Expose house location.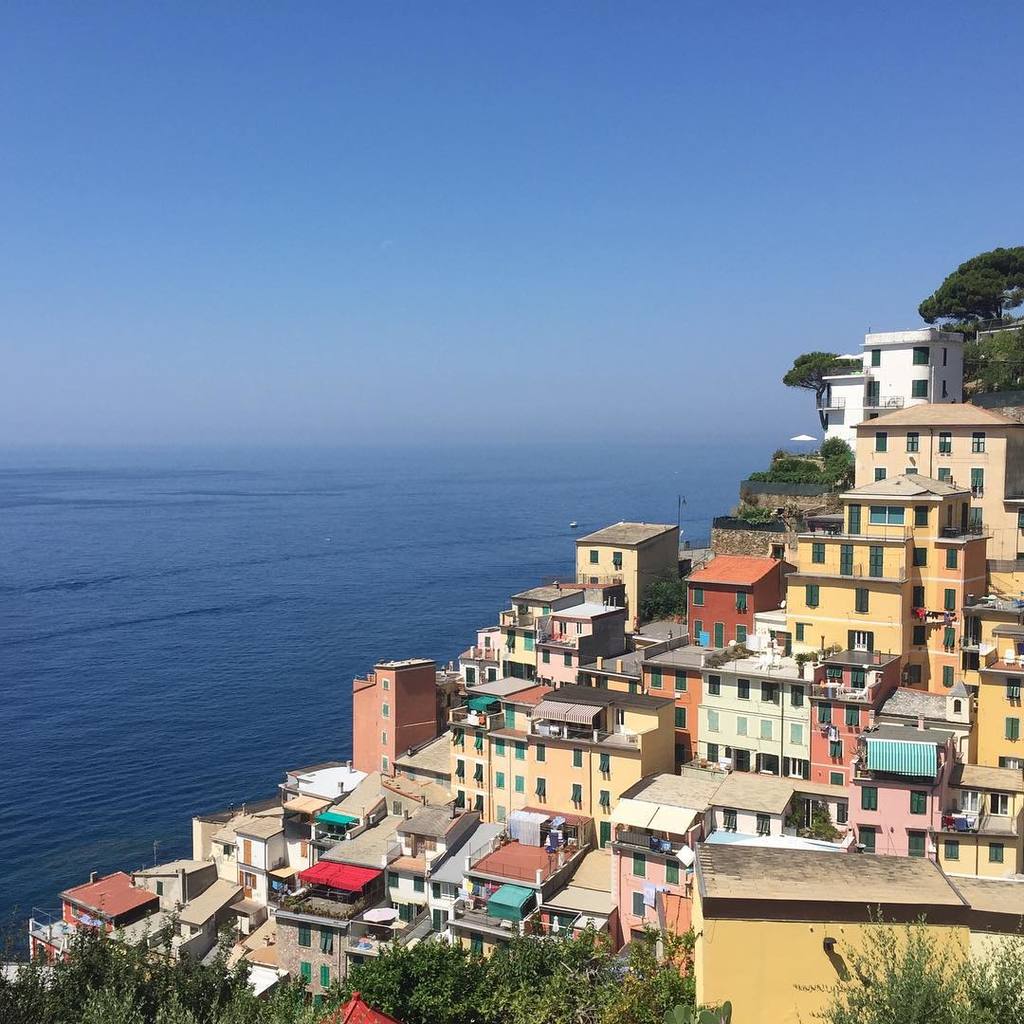
Exposed at 817 327 972 441.
